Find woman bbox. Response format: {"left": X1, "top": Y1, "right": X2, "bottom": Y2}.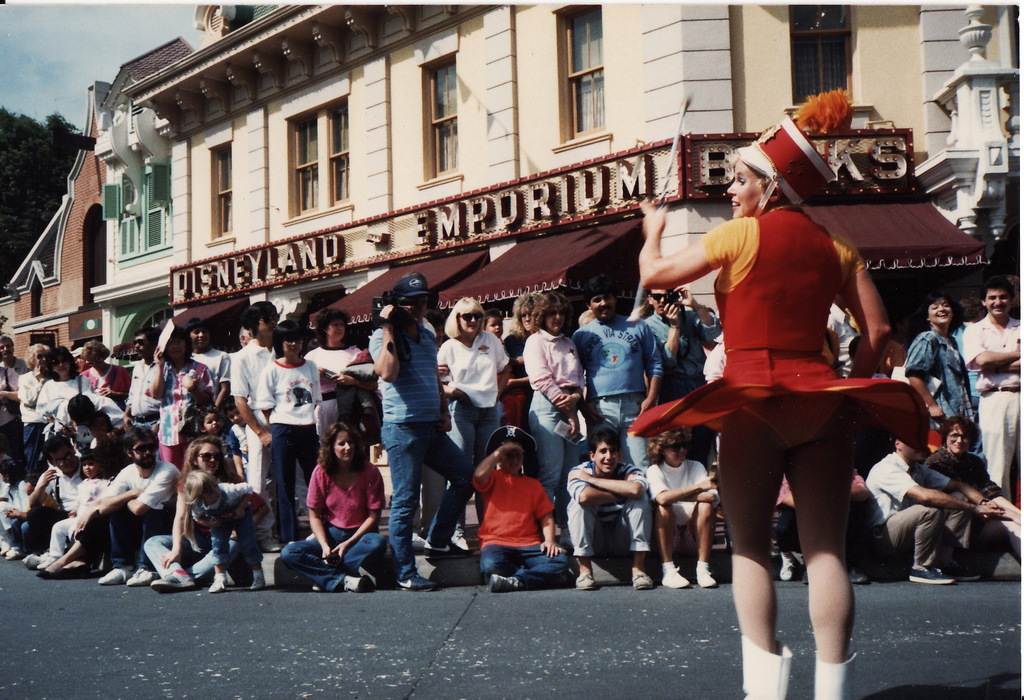
{"left": 921, "top": 416, "right": 1023, "bottom": 581}.
